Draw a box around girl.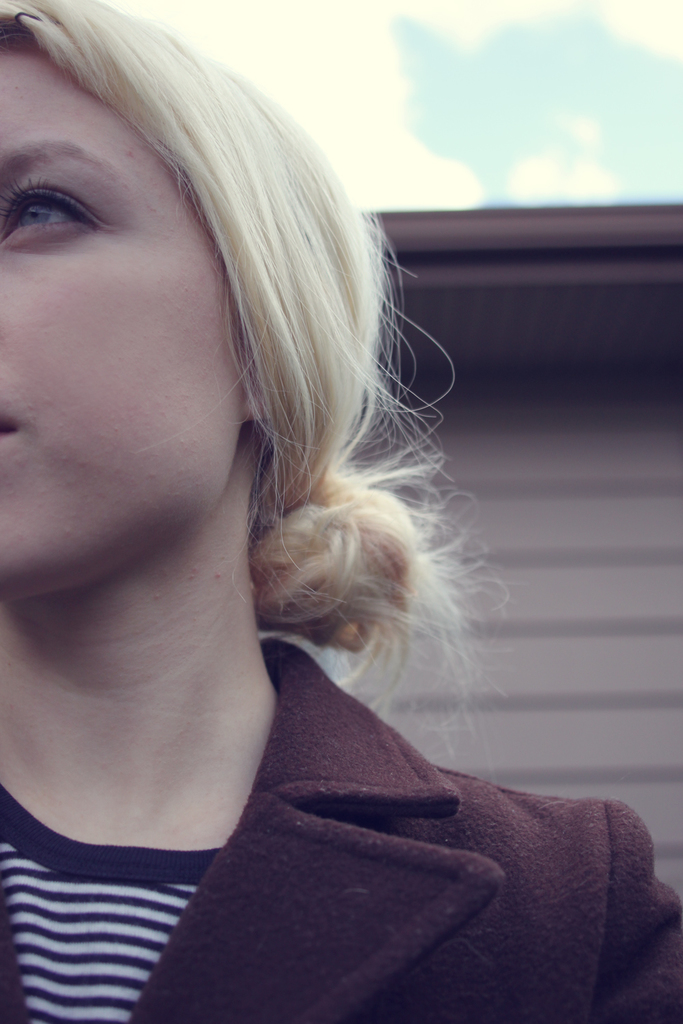
<bbox>0, 0, 682, 1023</bbox>.
